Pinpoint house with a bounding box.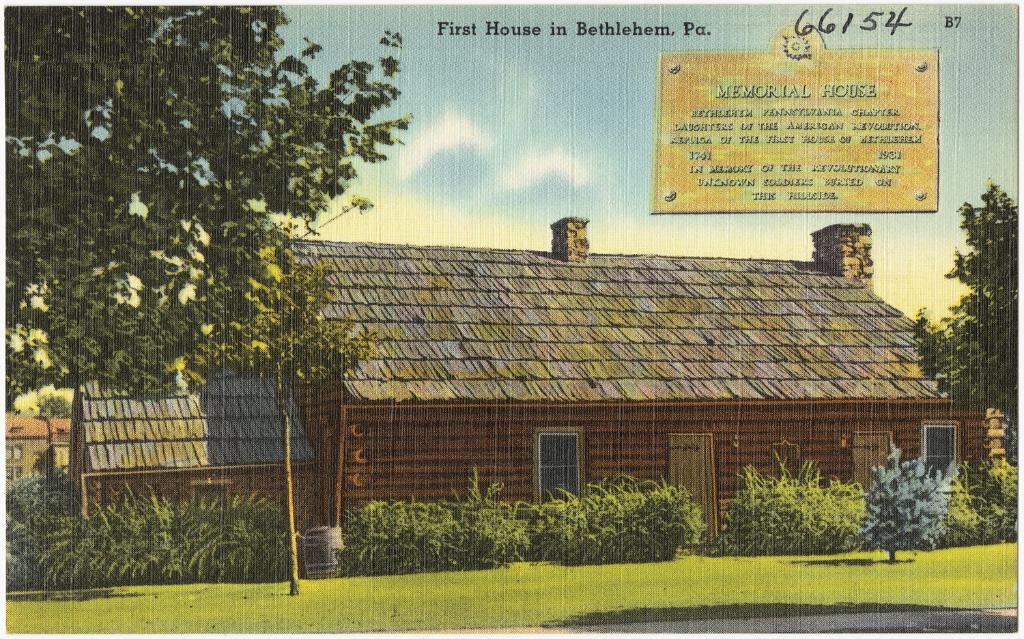
pyautogui.locateOnScreen(61, 217, 1004, 548).
